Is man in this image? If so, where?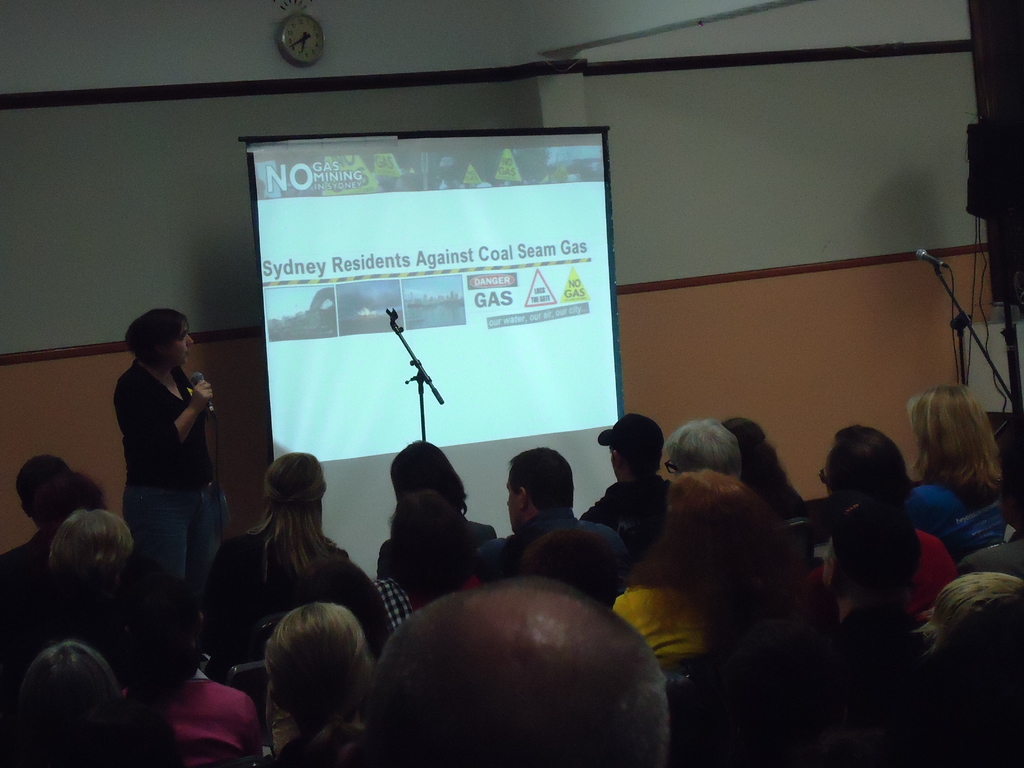
Yes, at box=[586, 408, 682, 548].
